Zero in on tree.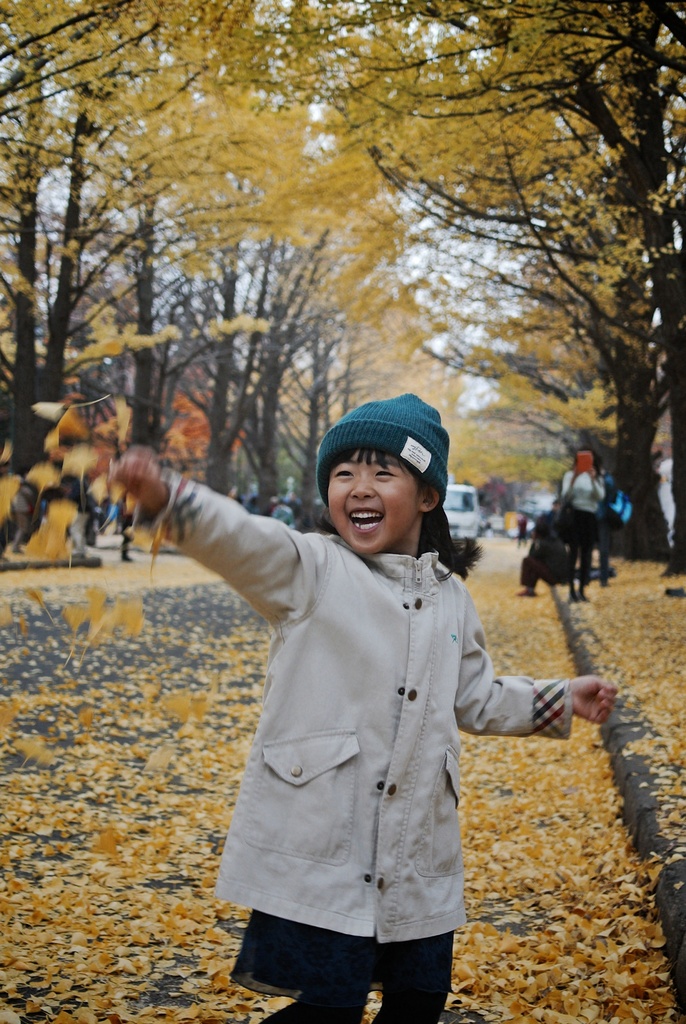
Zeroed in: x1=49 y1=0 x2=298 y2=572.
